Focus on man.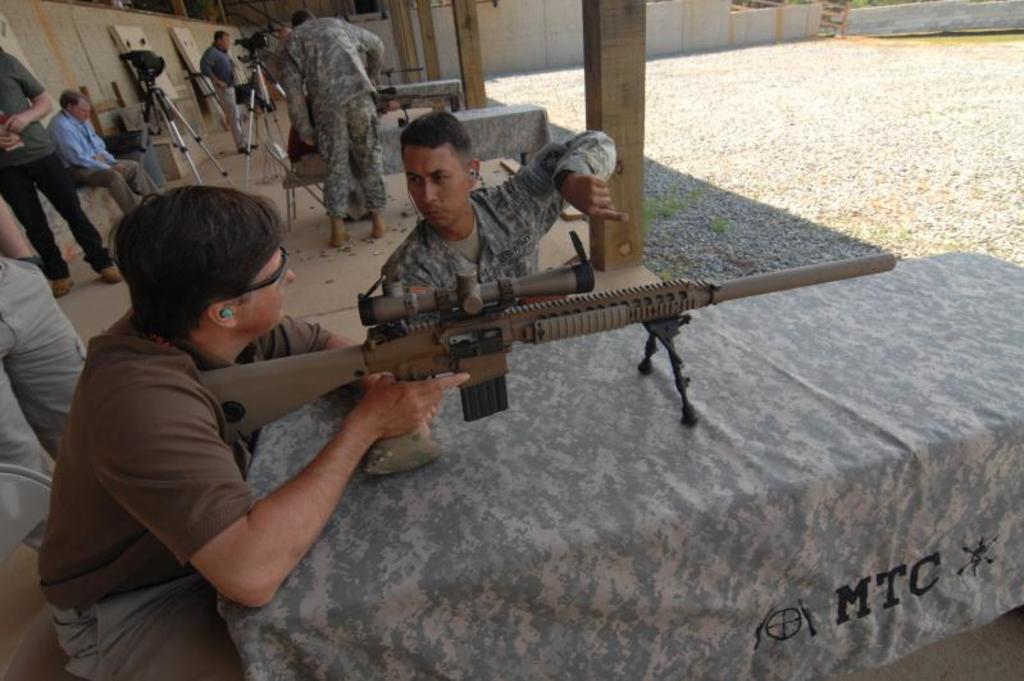
Focused at (left=0, top=53, right=120, bottom=299).
